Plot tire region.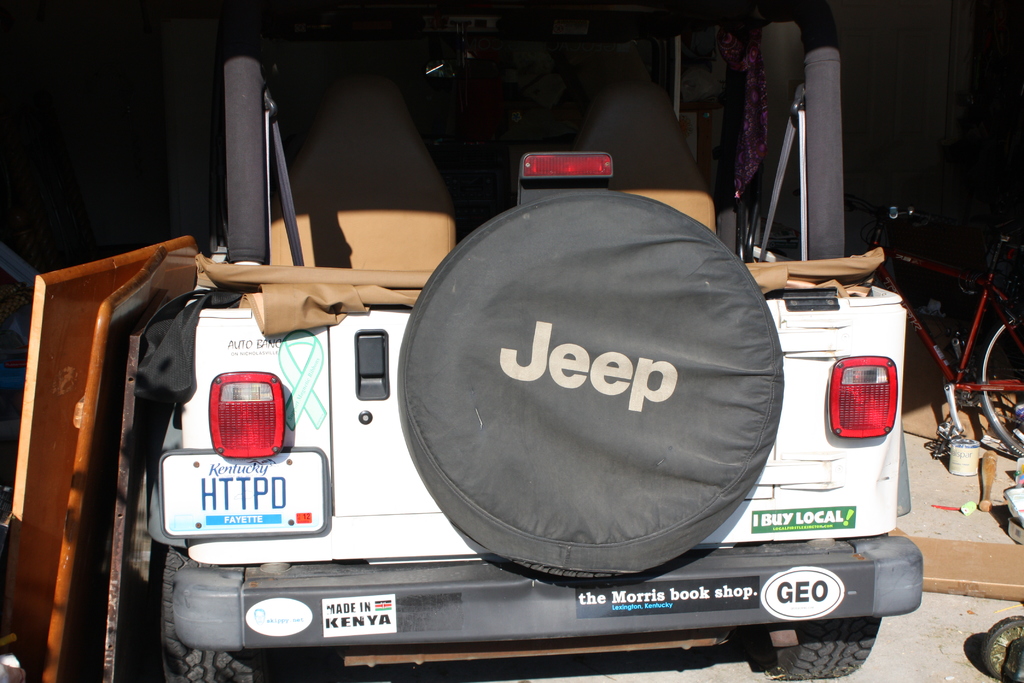
Plotted at [980,613,1023,682].
